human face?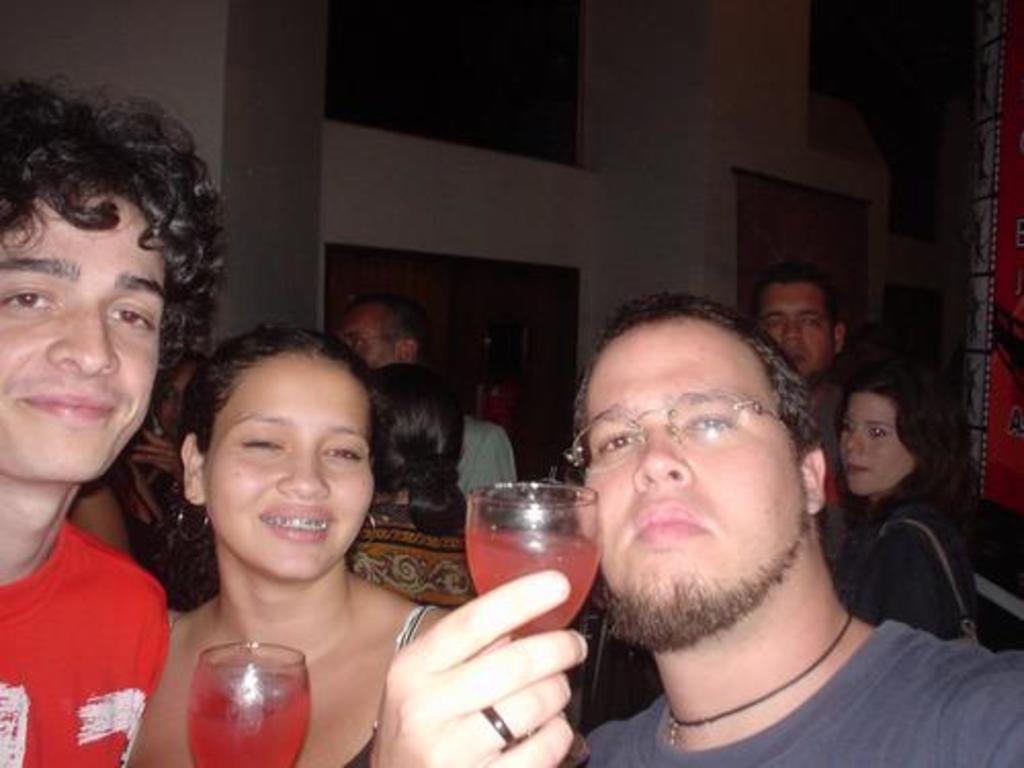
rect(201, 350, 373, 578)
